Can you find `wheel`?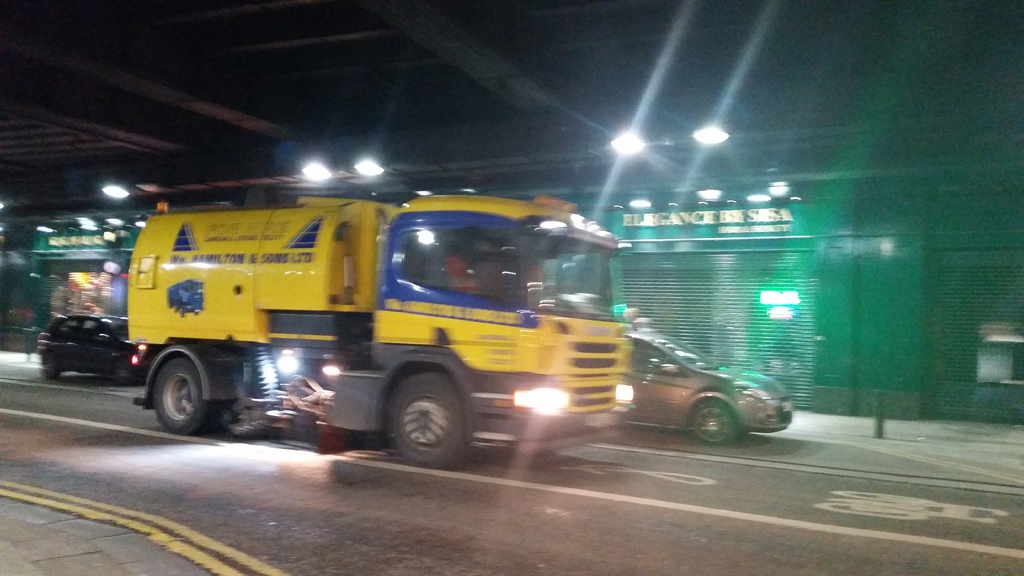
Yes, bounding box: box=[375, 371, 468, 458].
